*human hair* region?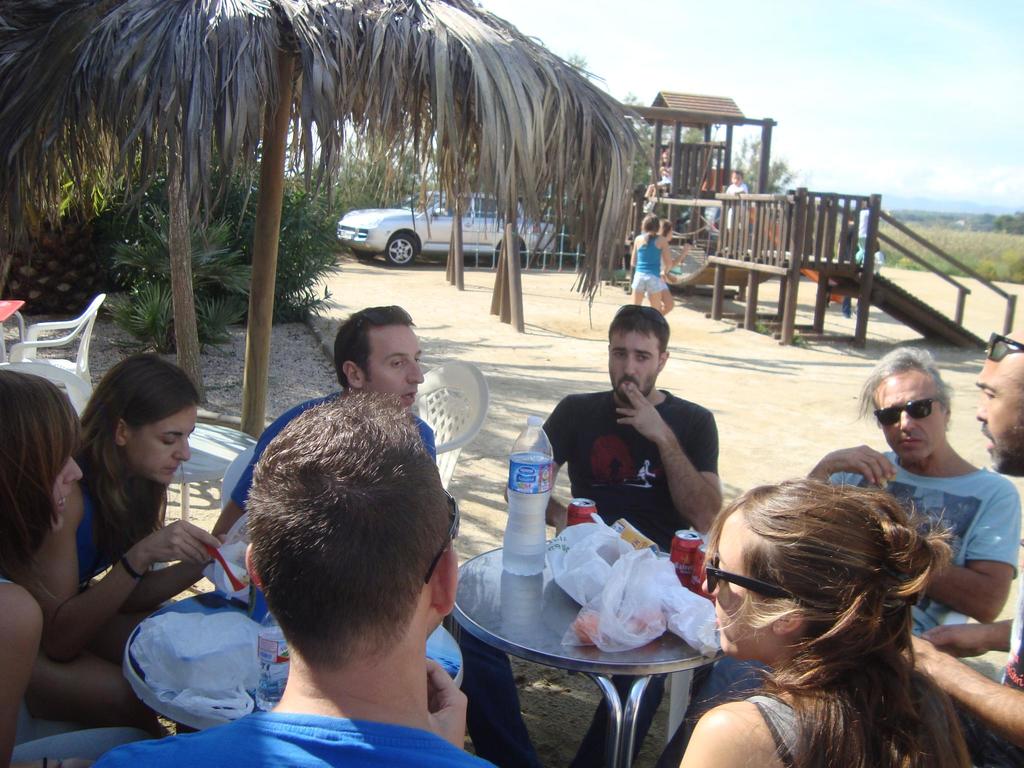
x1=642, y1=214, x2=660, y2=248
